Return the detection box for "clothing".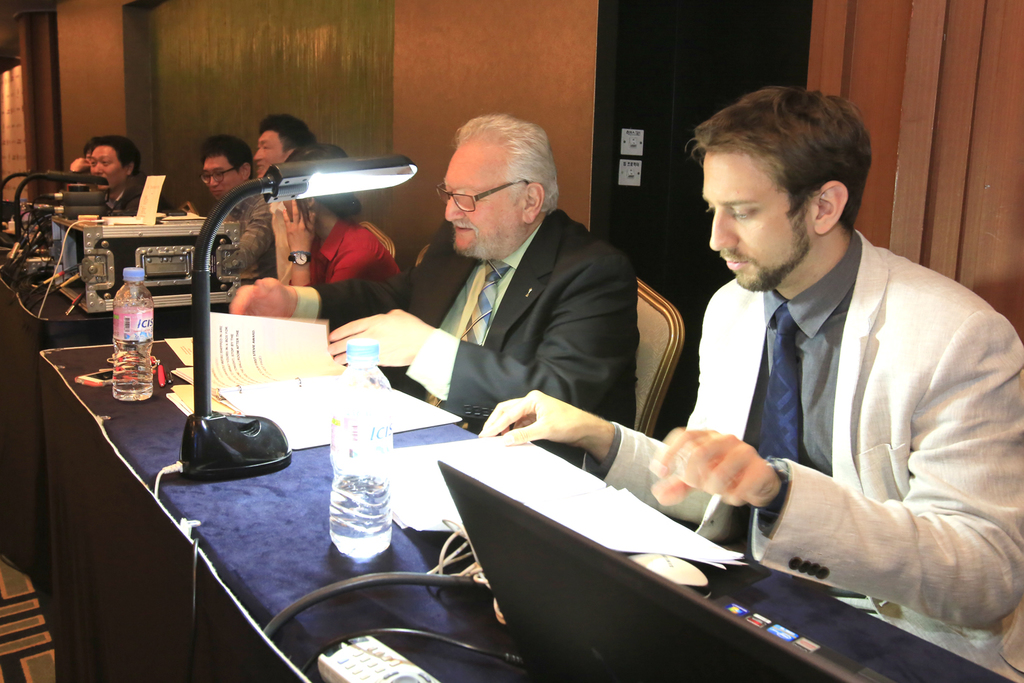
295 211 634 470.
